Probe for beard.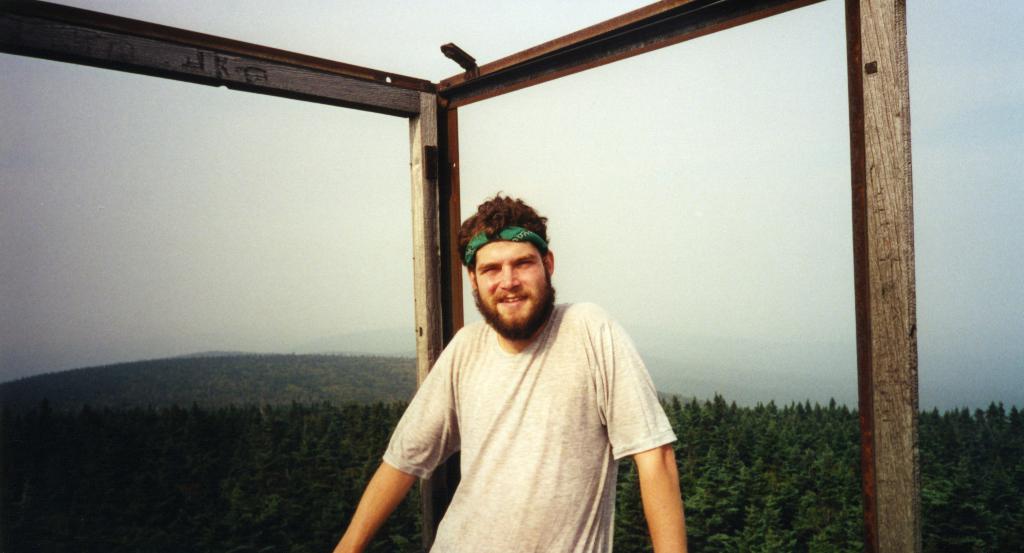
Probe result: left=472, top=266, right=556, bottom=344.
